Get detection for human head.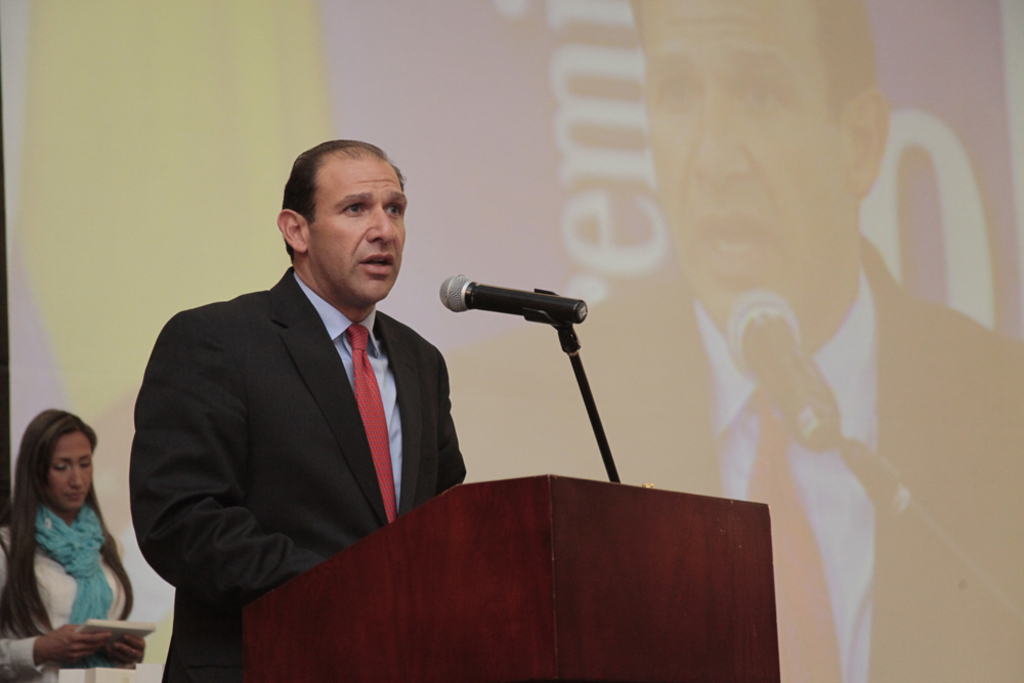
Detection: bbox=(631, 0, 889, 335).
